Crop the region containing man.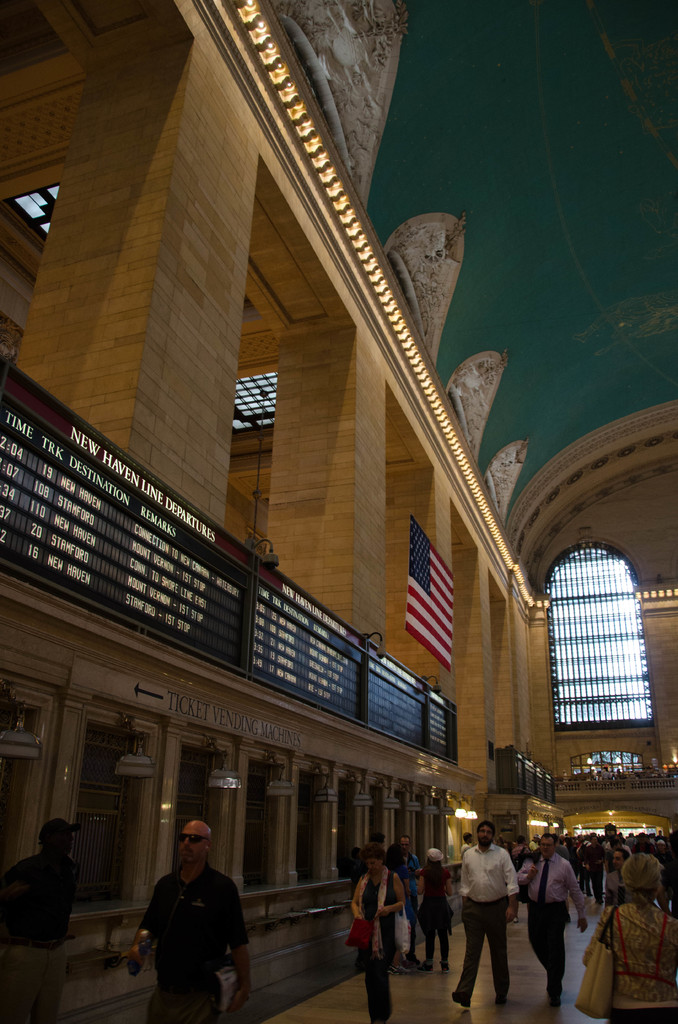
Crop region: bbox(517, 830, 589, 1007).
